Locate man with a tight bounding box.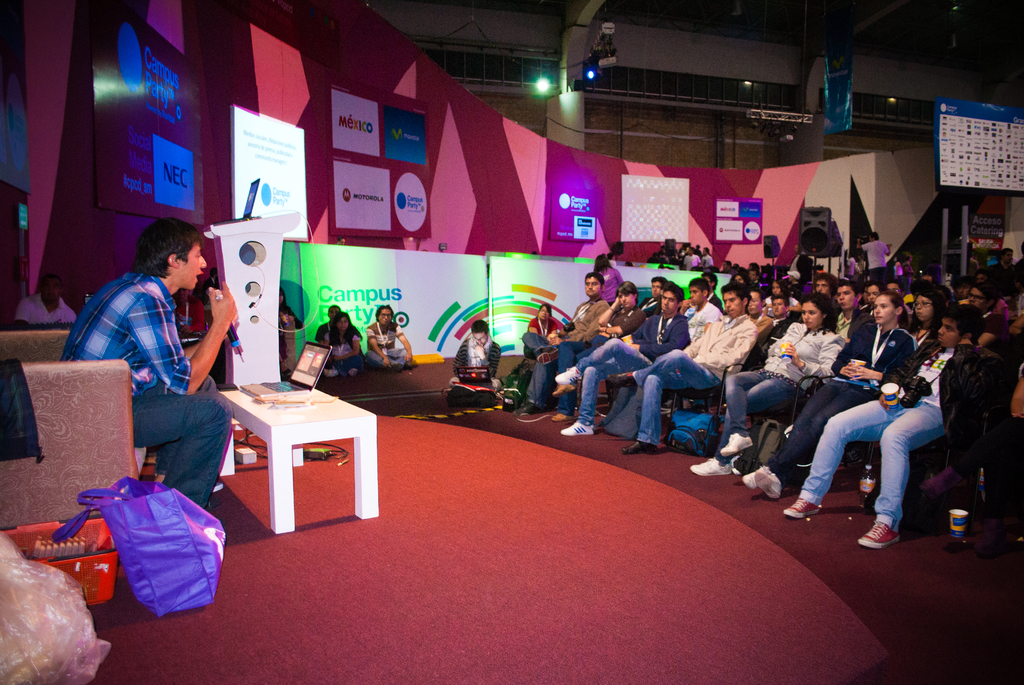
rect(15, 271, 81, 324).
